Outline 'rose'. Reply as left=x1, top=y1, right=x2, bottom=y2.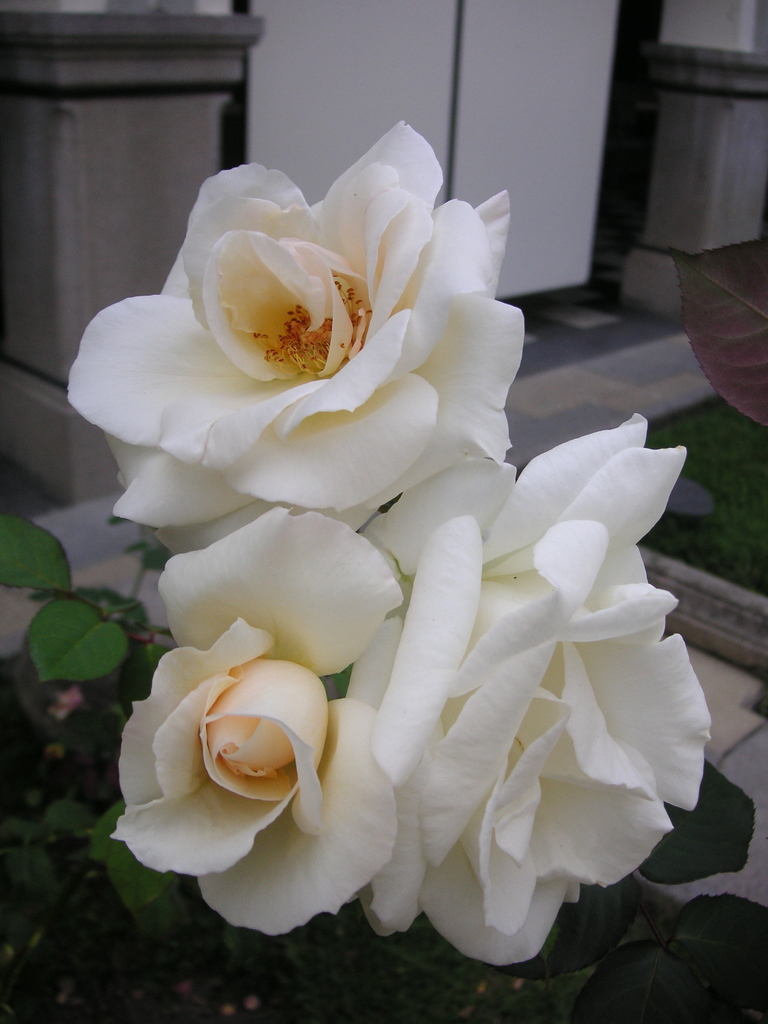
left=358, top=410, right=712, bottom=965.
